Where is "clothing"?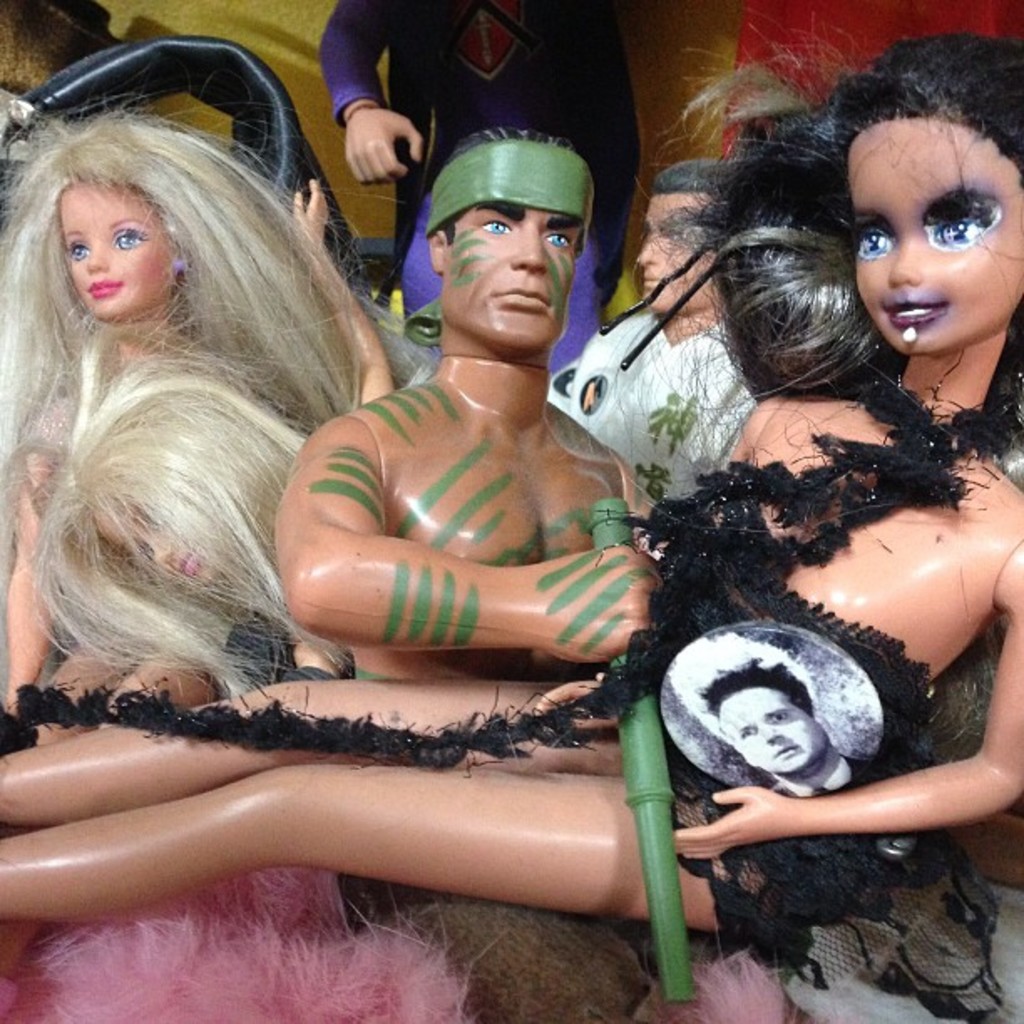
350/877/723/1022.
